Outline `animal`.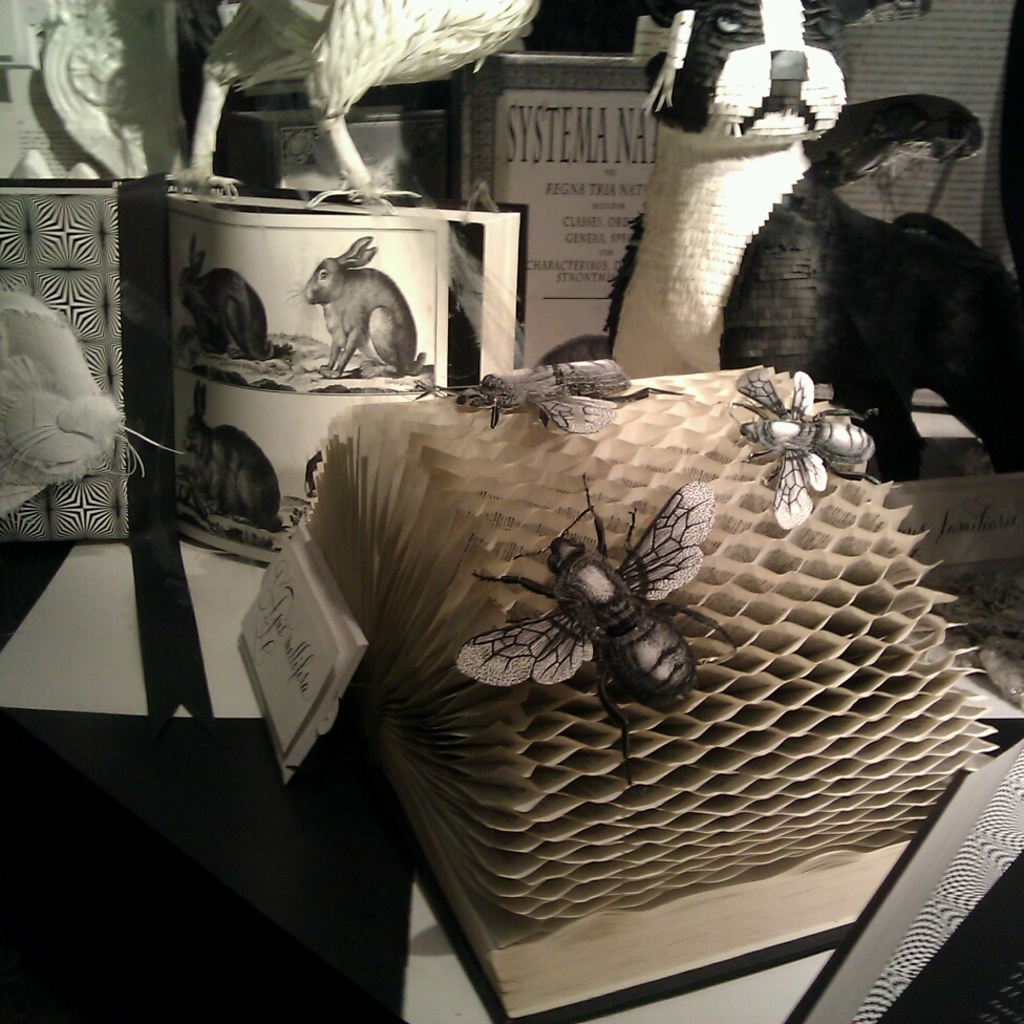
Outline: <box>727,366,878,542</box>.
